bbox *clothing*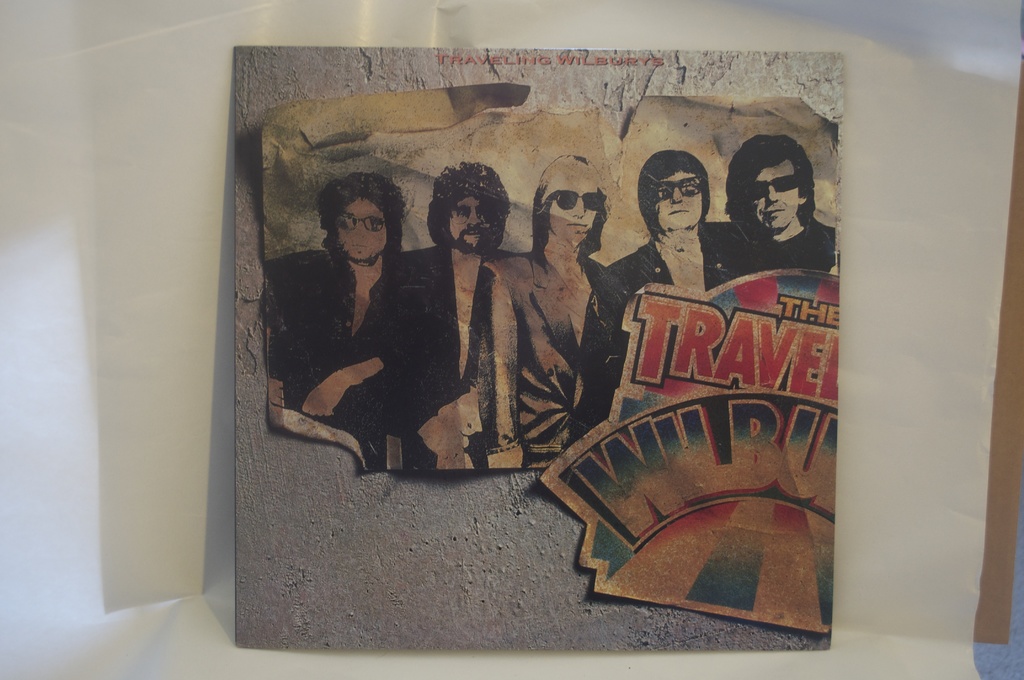
Rect(484, 247, 632, 469)
